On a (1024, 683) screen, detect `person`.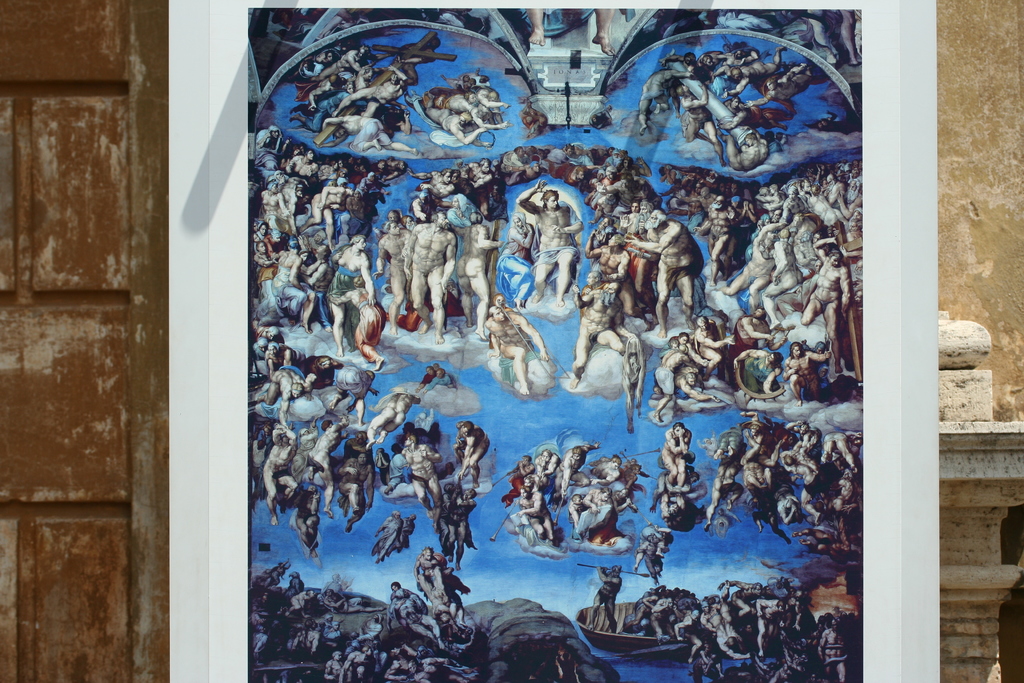
crop(778, 480, 803, 526).
